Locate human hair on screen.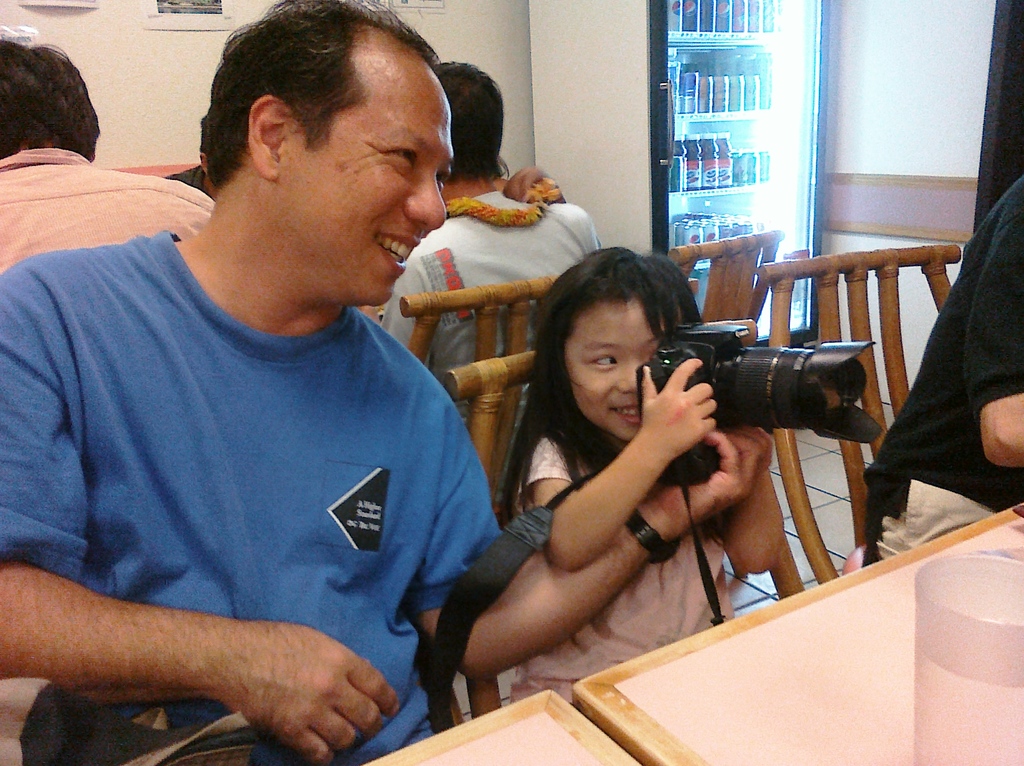
On screen at pyautogui.locateOnScreen(0, 34, 95, 156).
